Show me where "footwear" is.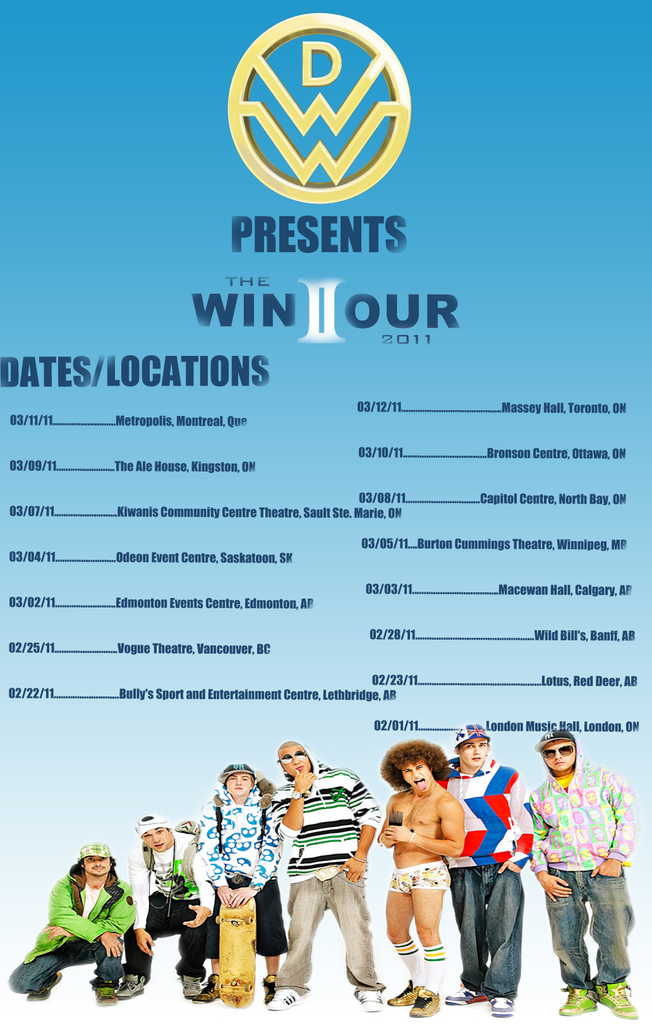
"footwear" is at box=[95, 985, 119, 1007].
